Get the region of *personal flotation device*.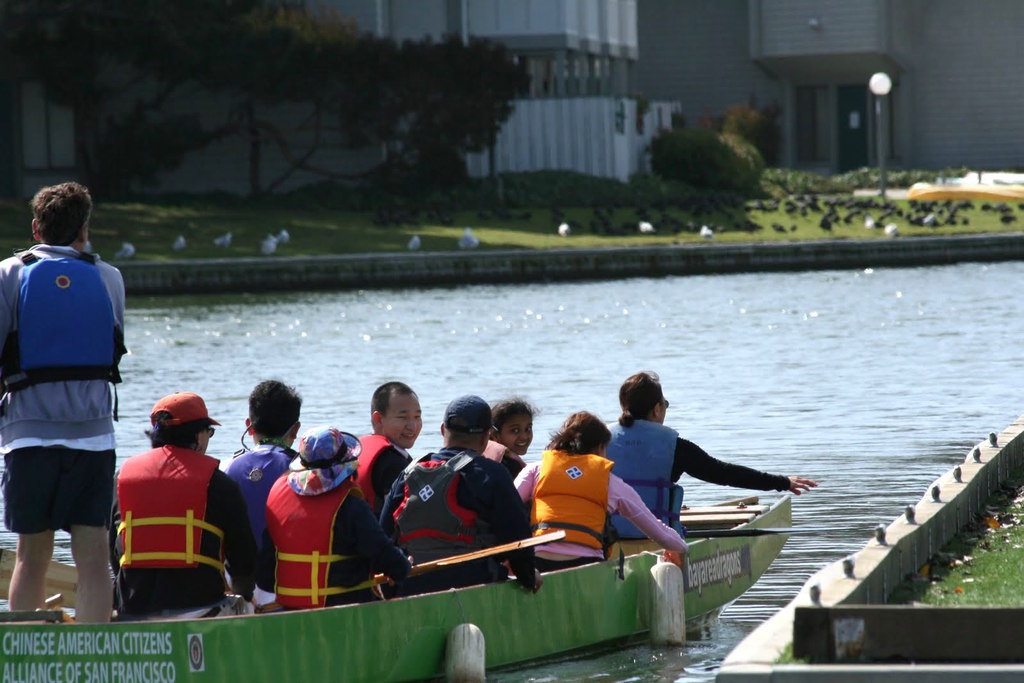
[262,470,383,607].
